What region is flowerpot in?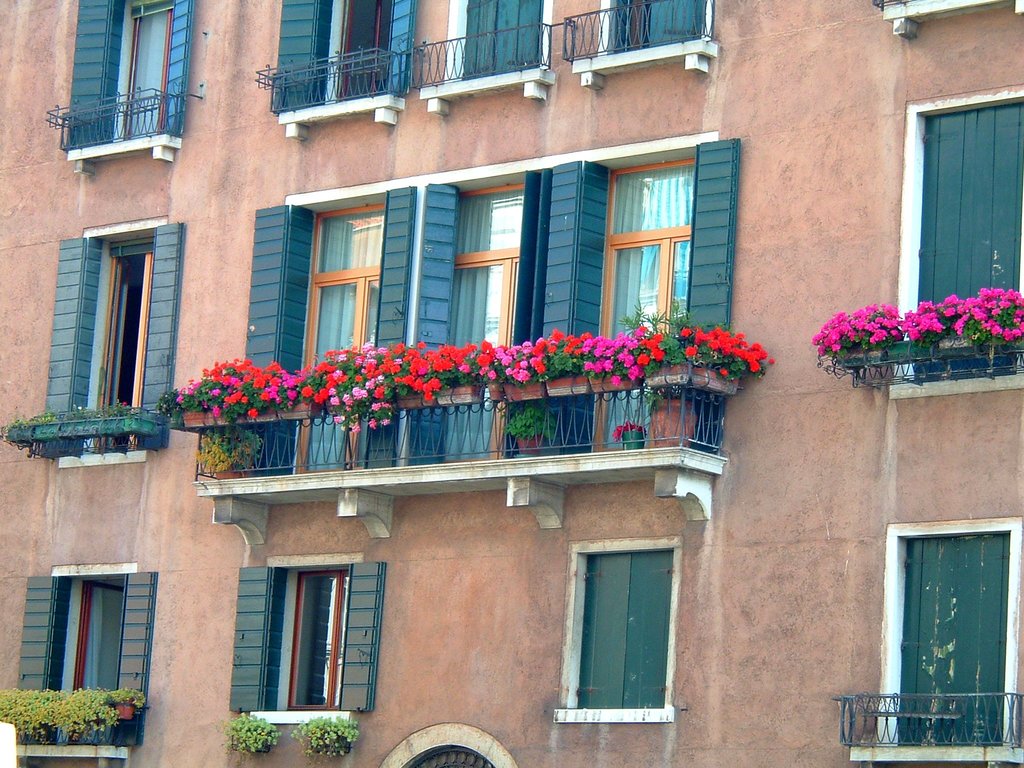
{"x1": 112, "y1": 701, "x2": 137, "y2": 722}.
